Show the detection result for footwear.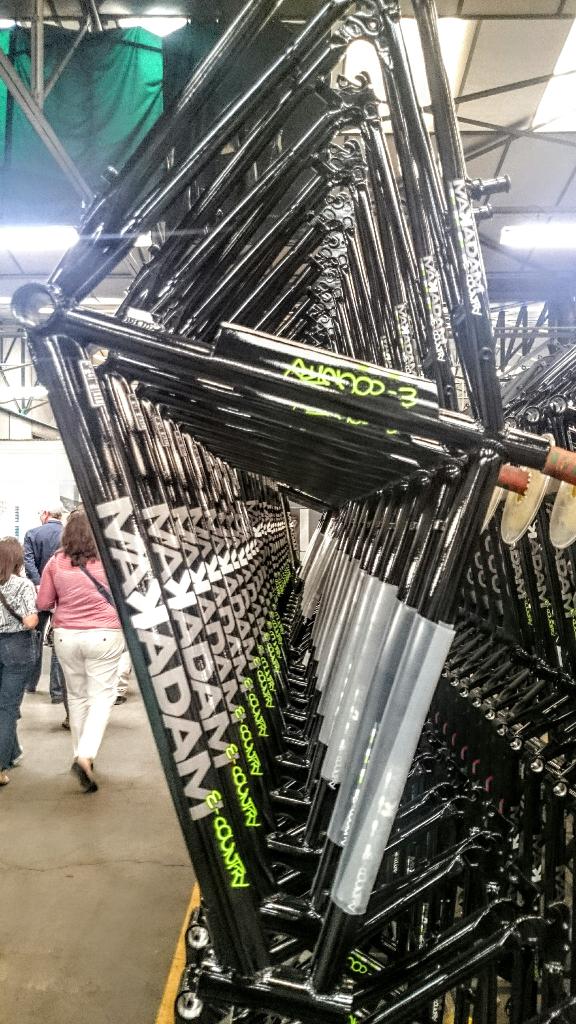
Rect(15, 745, 26, 765).
